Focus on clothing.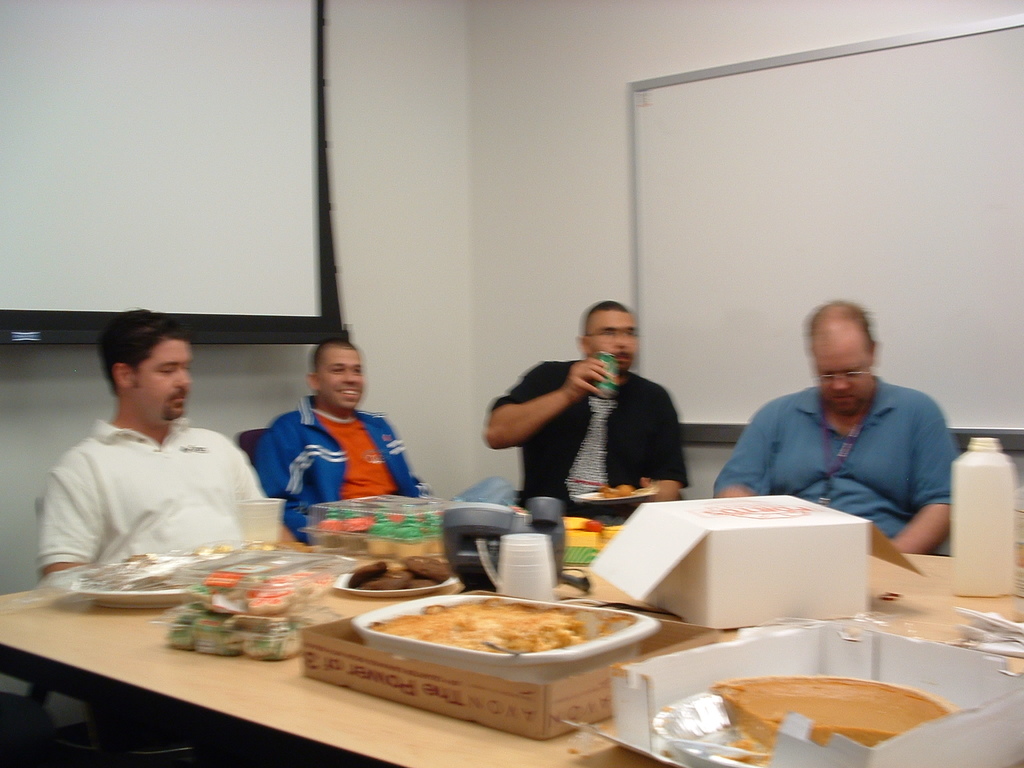
Focused at bbox=(263, 393, 430, 543).
